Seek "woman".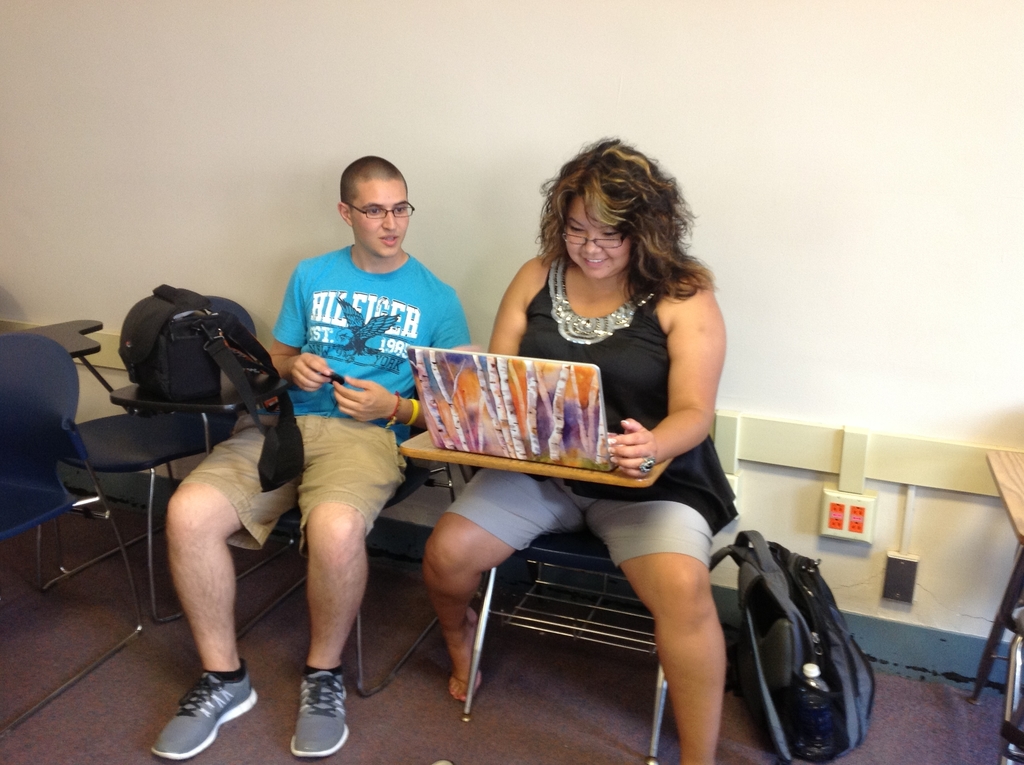
left=473, top=154, right=776, bottom=716.
